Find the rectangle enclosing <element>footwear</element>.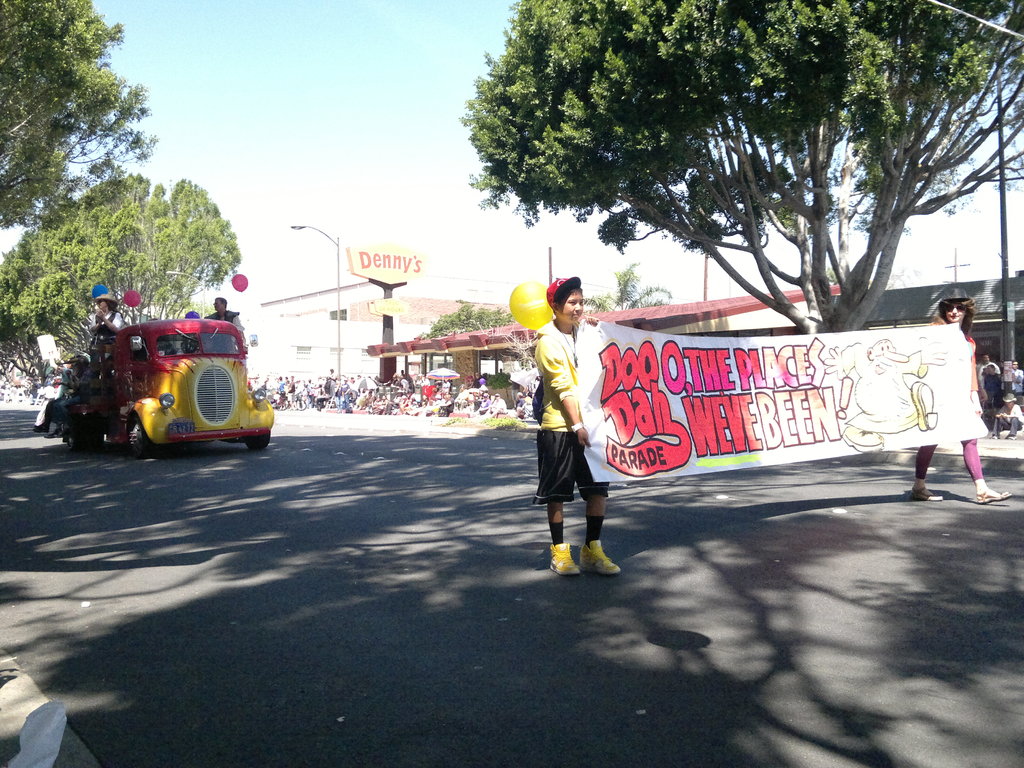
{"left": 49, "top": 428, "right": 60, "bottom": 438}.
